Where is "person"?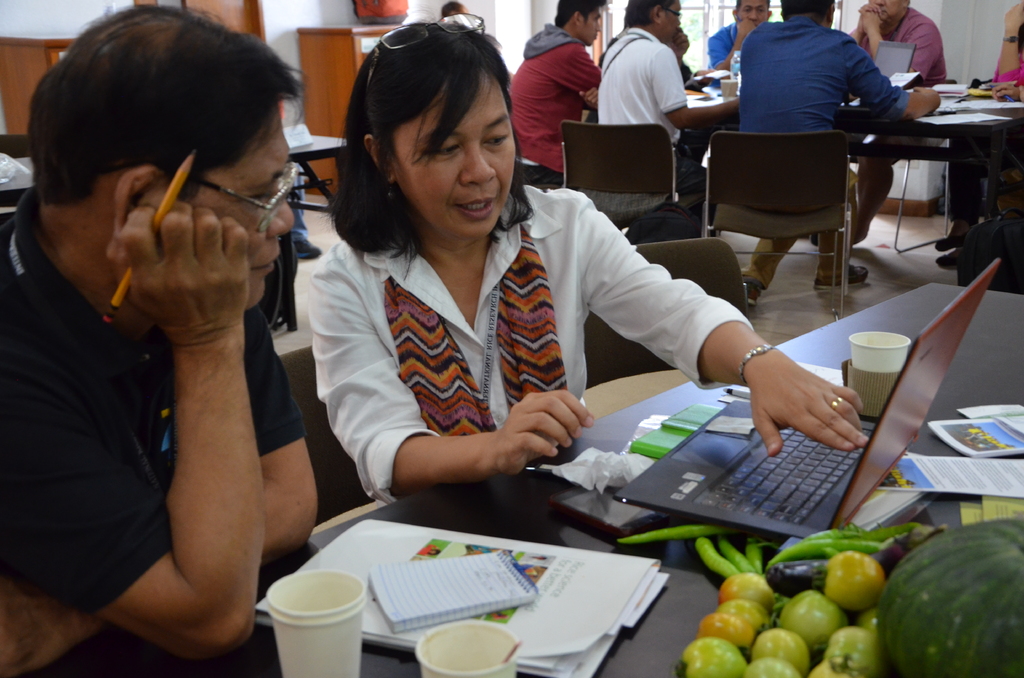
505, 0, 607, 183.
